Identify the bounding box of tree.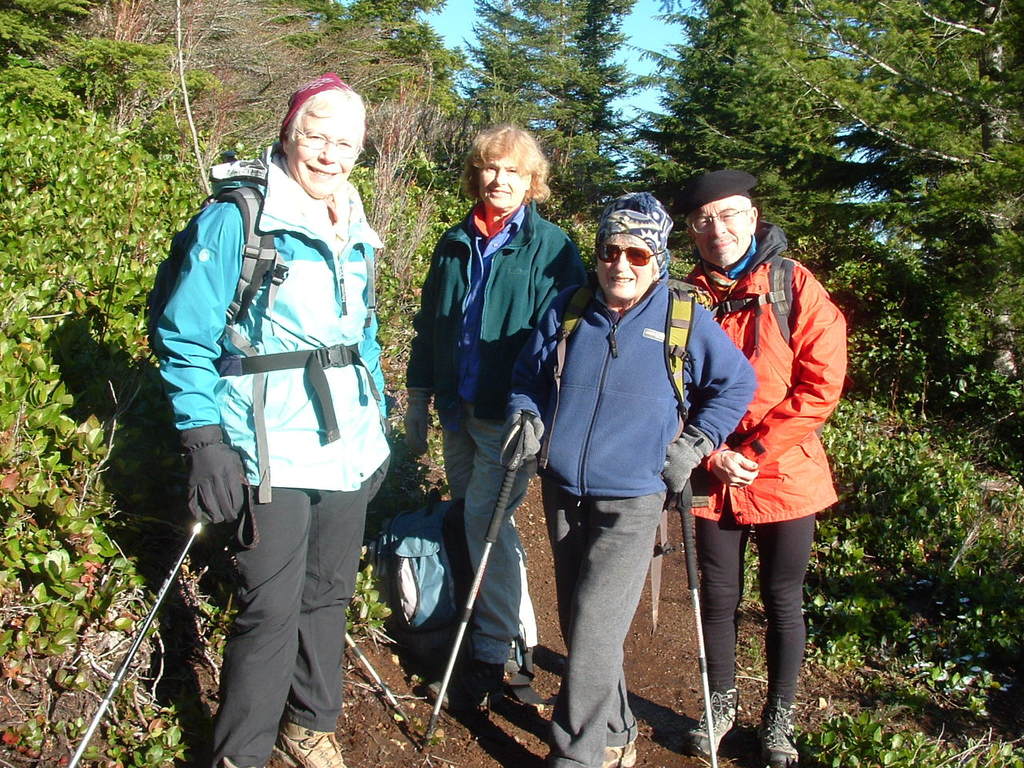
Rect(0, 0, 225, 706).
